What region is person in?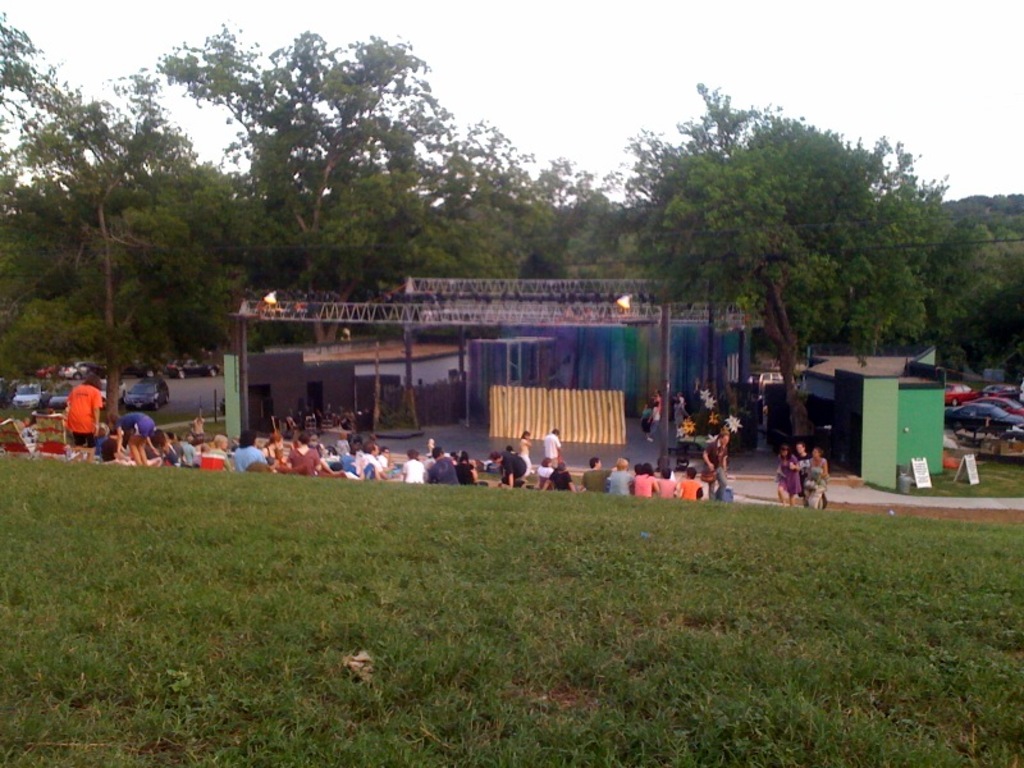
703/430/727/500.
